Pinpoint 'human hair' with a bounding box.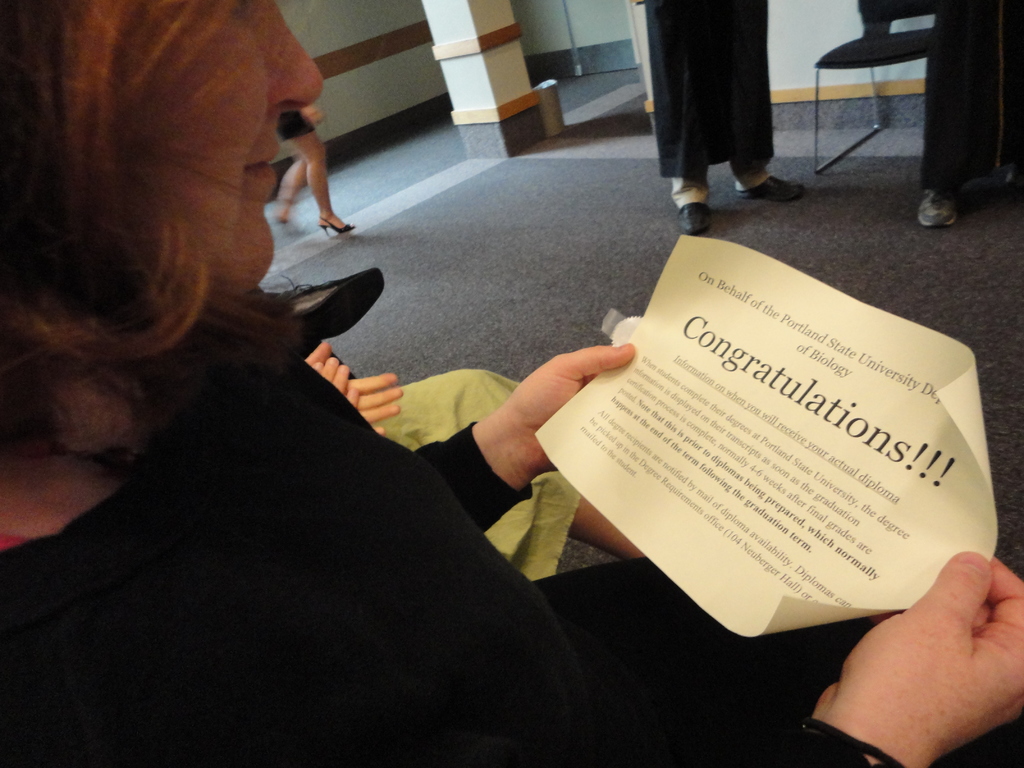
{"left": 15, "top": 0, "right": 308, "bottom": 528}.
